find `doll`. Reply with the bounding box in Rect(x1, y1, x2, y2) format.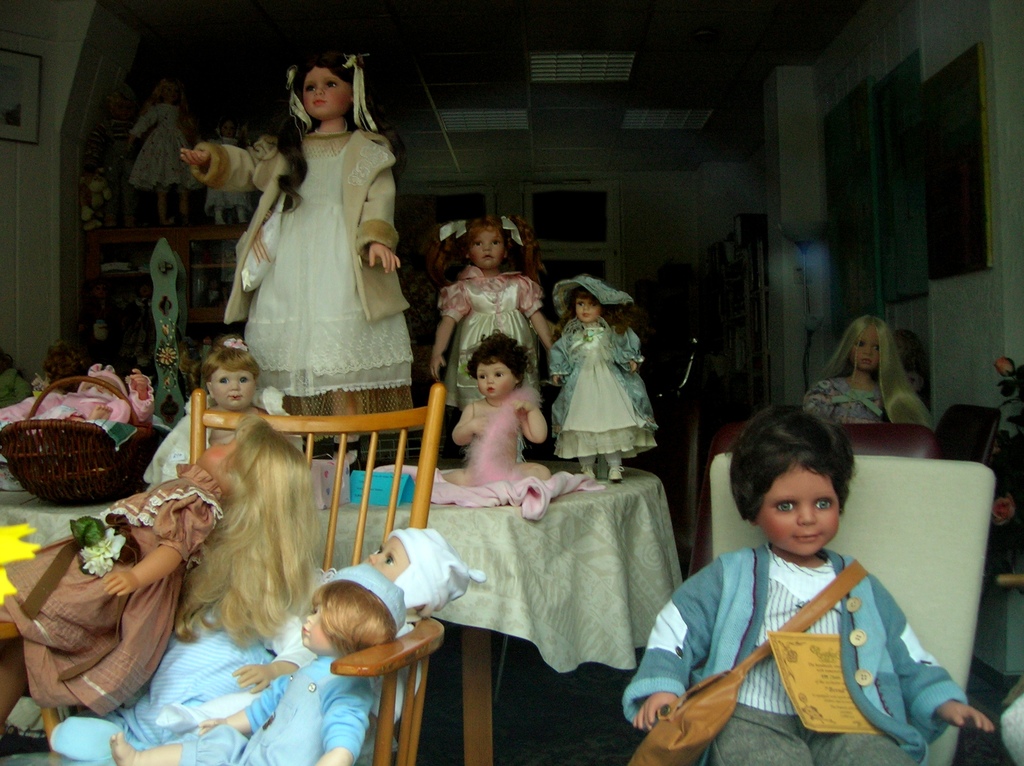
Rect(612, 392, 983, 765).
